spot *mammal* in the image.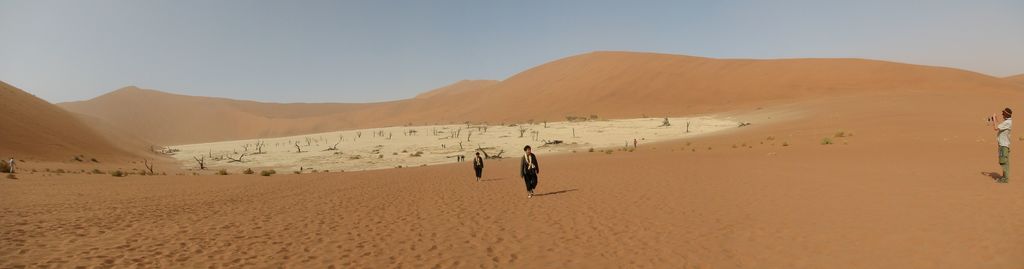
*mammal* found at x1=634, y1=137, x2=636, y2=147.
